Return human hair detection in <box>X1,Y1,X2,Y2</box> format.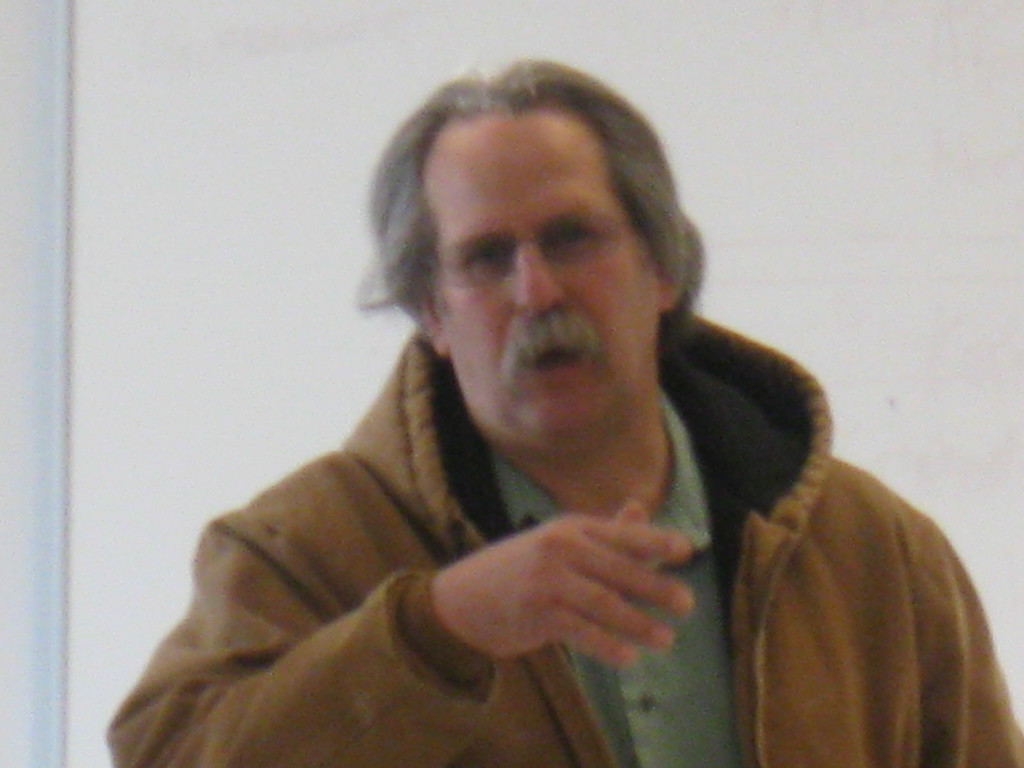
<box>349,68,684,375</box>.
